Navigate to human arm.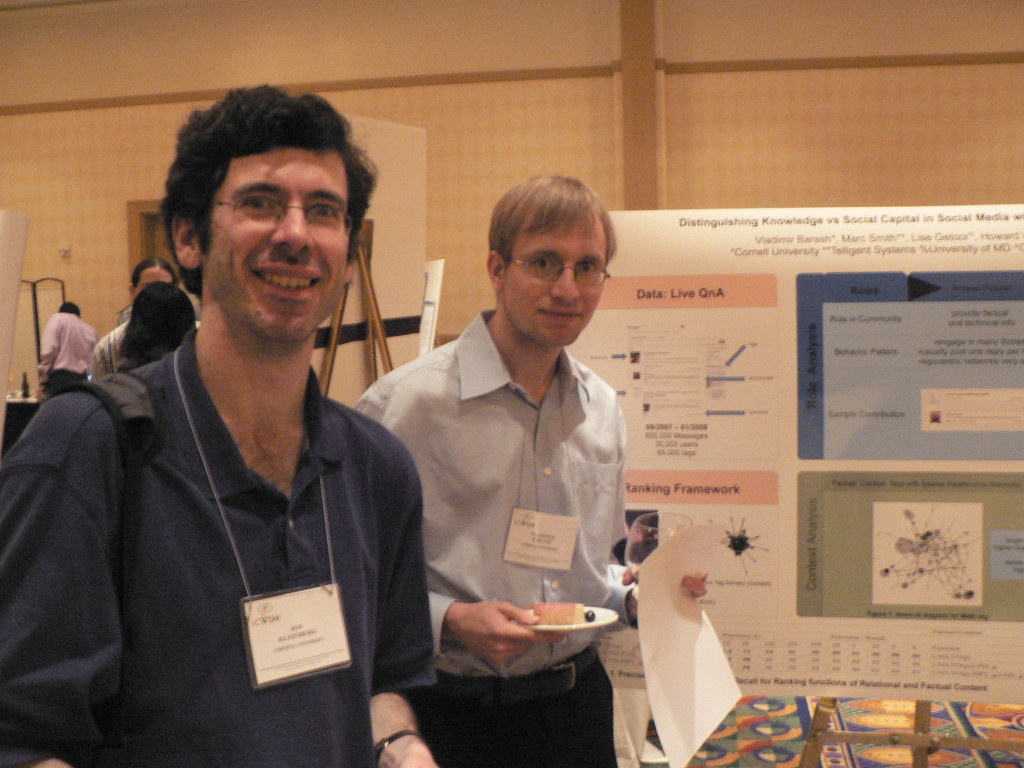
Navigation target: {"x1": 600, "y1": 382, "x2": 710, "y2": 636}.
